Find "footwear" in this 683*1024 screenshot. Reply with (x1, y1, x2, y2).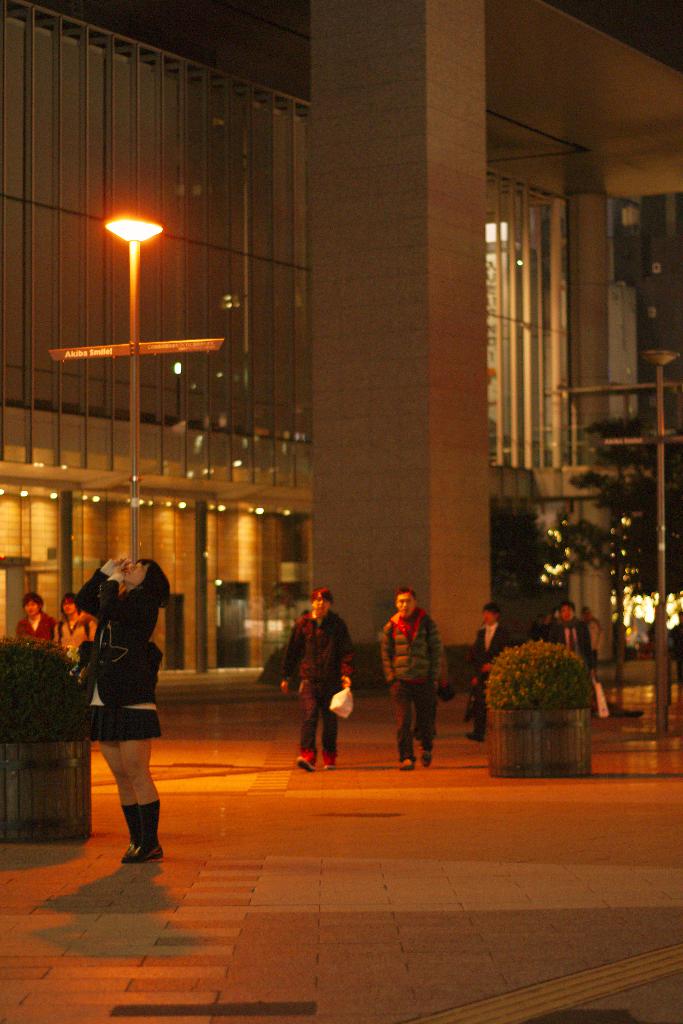
(397, 755, 415, 771).
